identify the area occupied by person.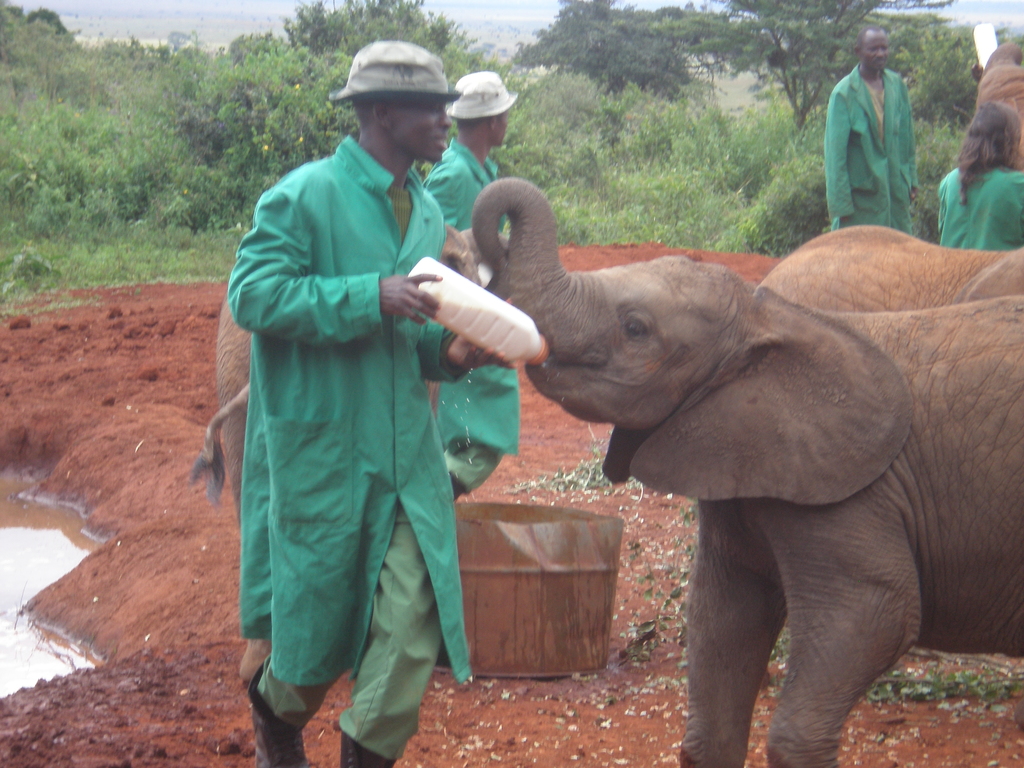
Area: [220, 44, 514, 767].
